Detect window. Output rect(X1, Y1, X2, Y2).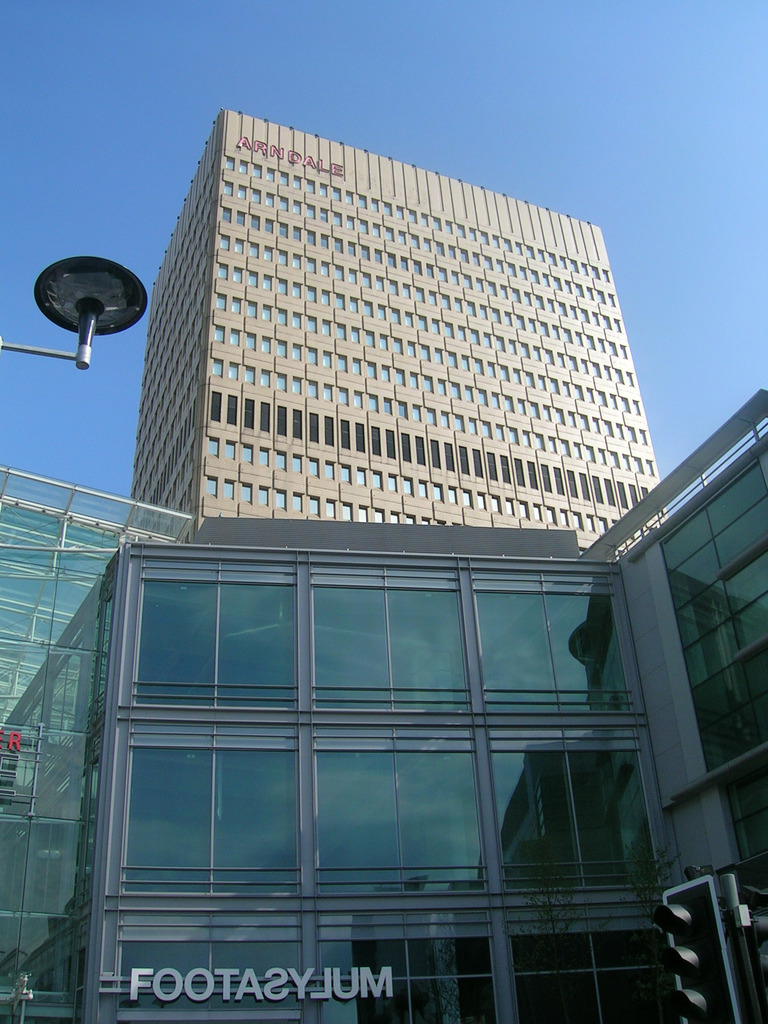
rect(480, 230, 489, 244).
